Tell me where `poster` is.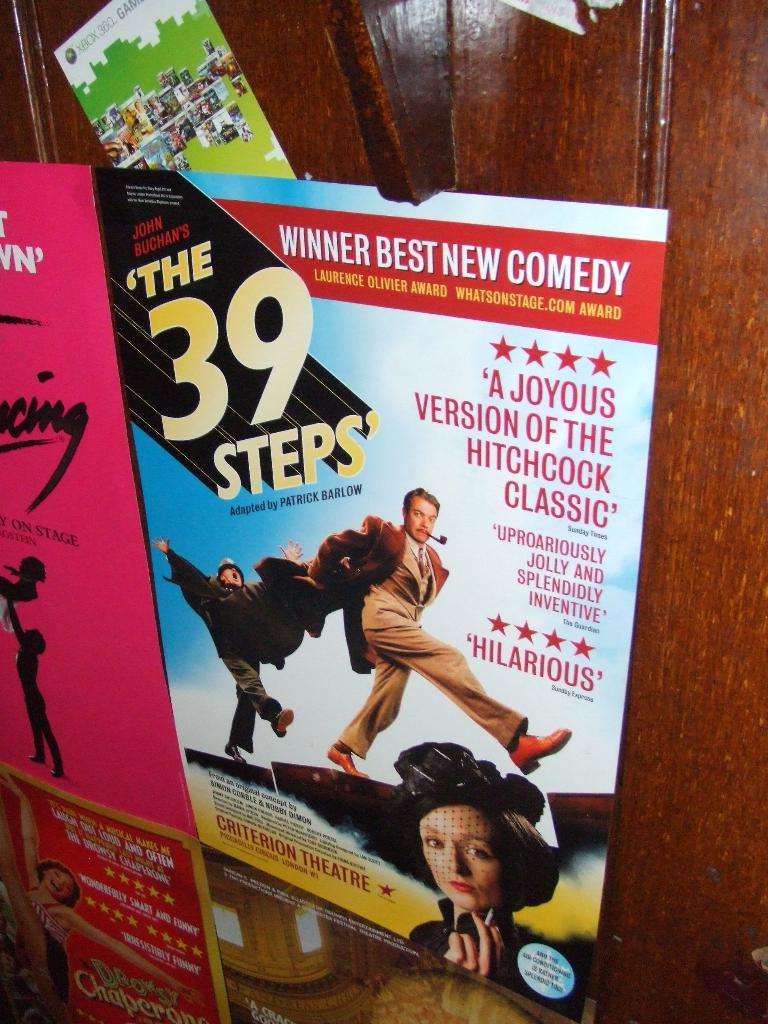
`poster` is at [x1=0, y1=162, x2=189, y2=834].
